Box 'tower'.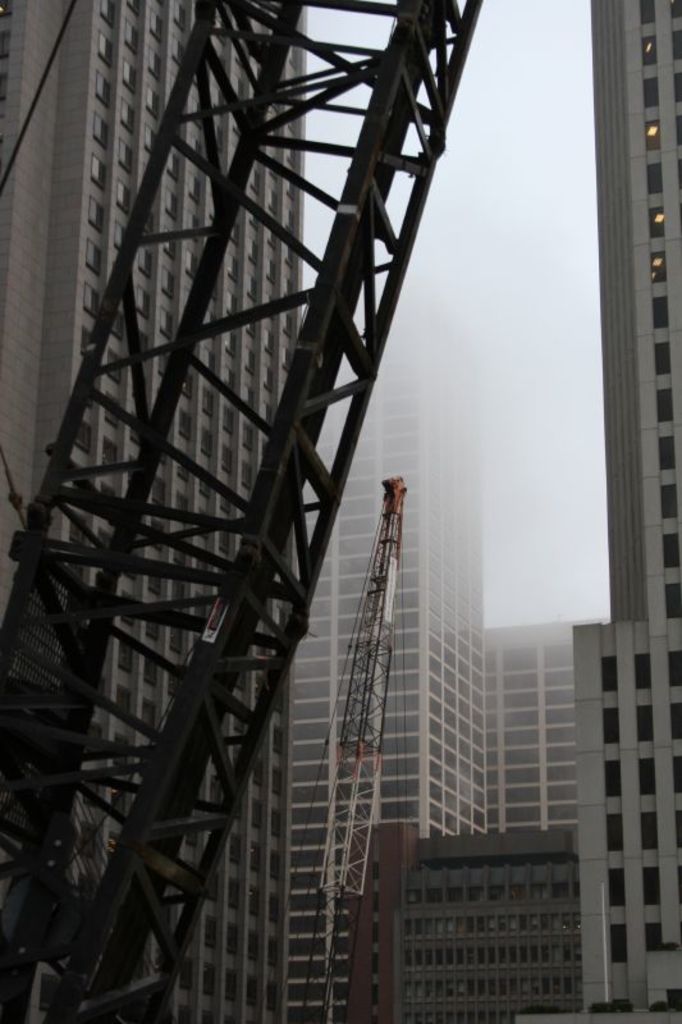
<region>0, 0, 316, 1023</region>.
